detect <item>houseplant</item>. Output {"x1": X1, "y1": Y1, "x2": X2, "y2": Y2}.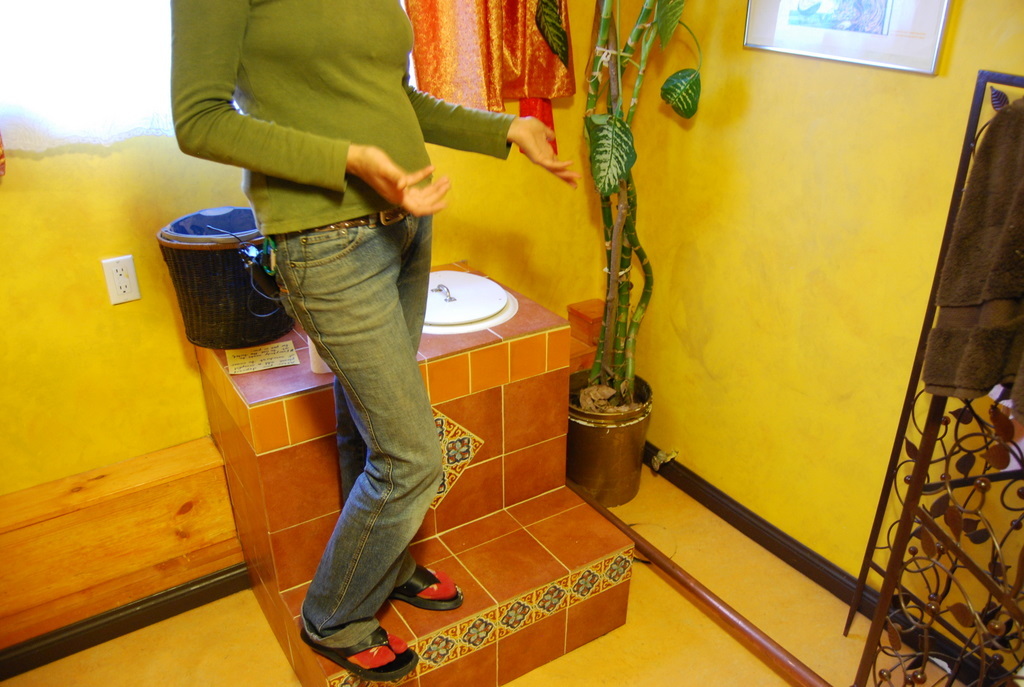
{"x1": 542, "y1": 45, "x2": 689, "y2": 494}.
